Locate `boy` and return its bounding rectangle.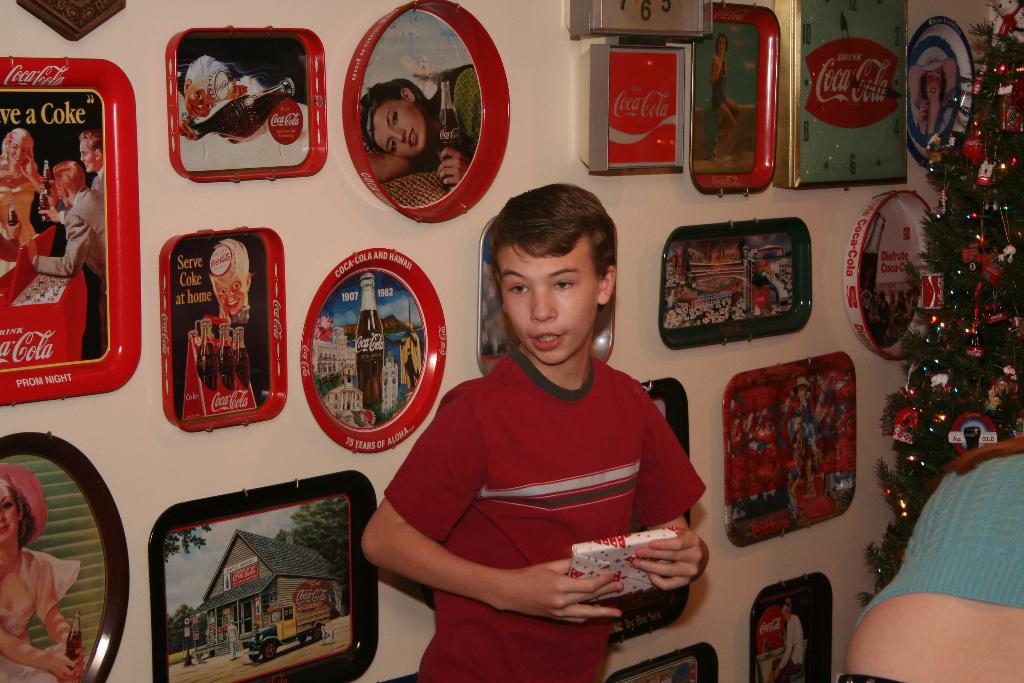
[357, 177, 711, 682].
